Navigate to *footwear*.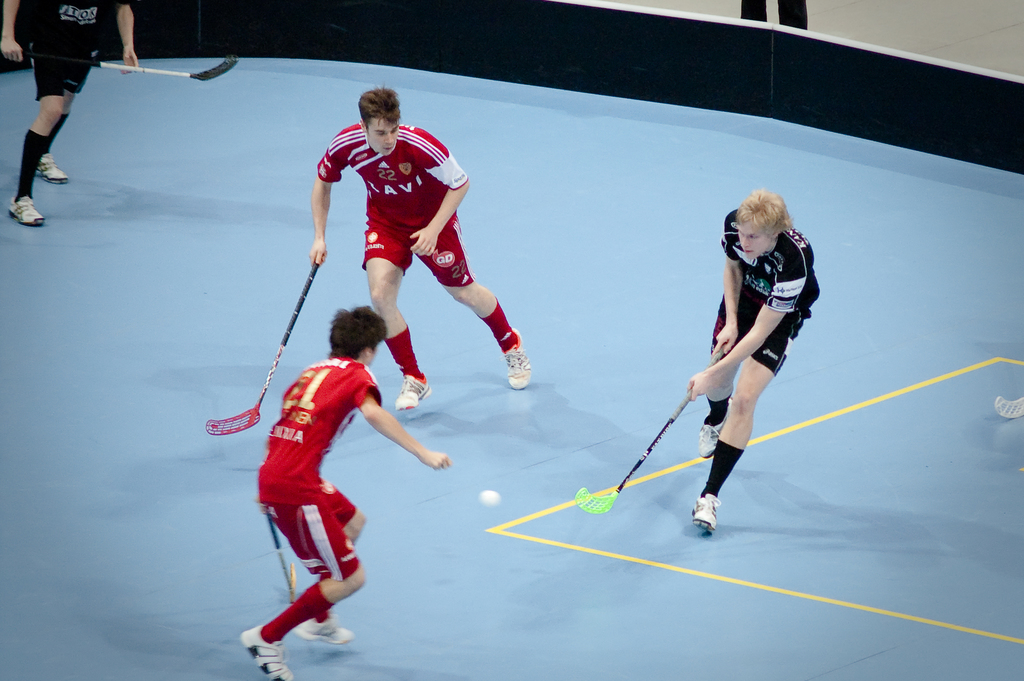
Navigation target: 7:193:47:227.
